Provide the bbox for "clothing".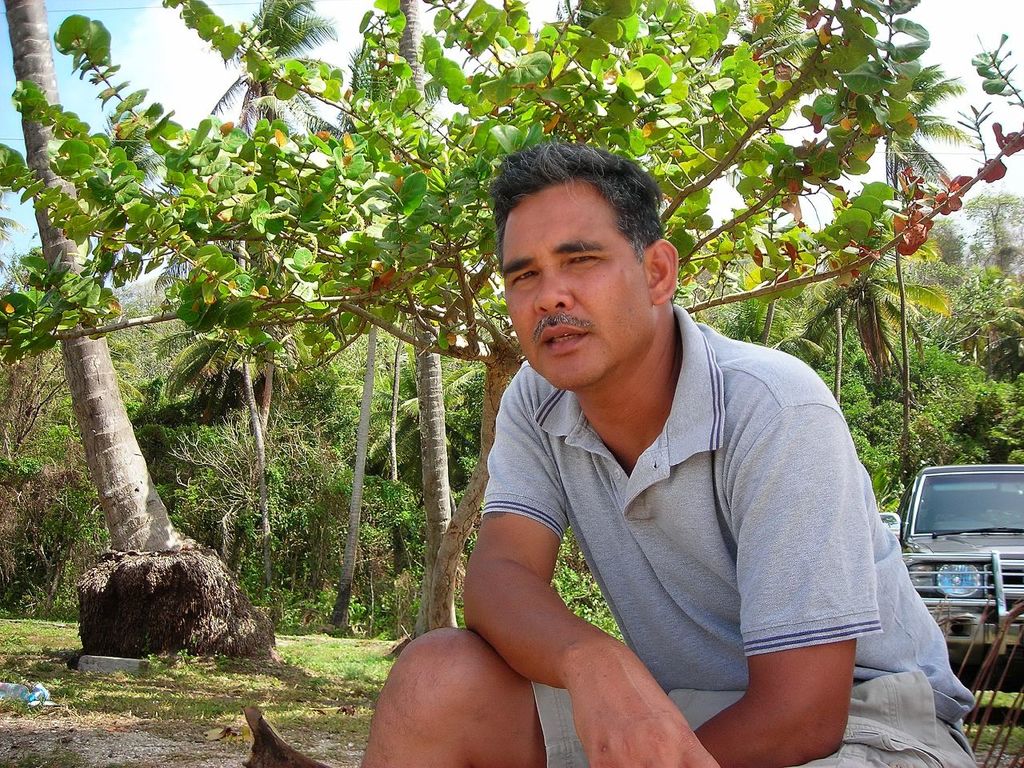
434 289 923 729.
